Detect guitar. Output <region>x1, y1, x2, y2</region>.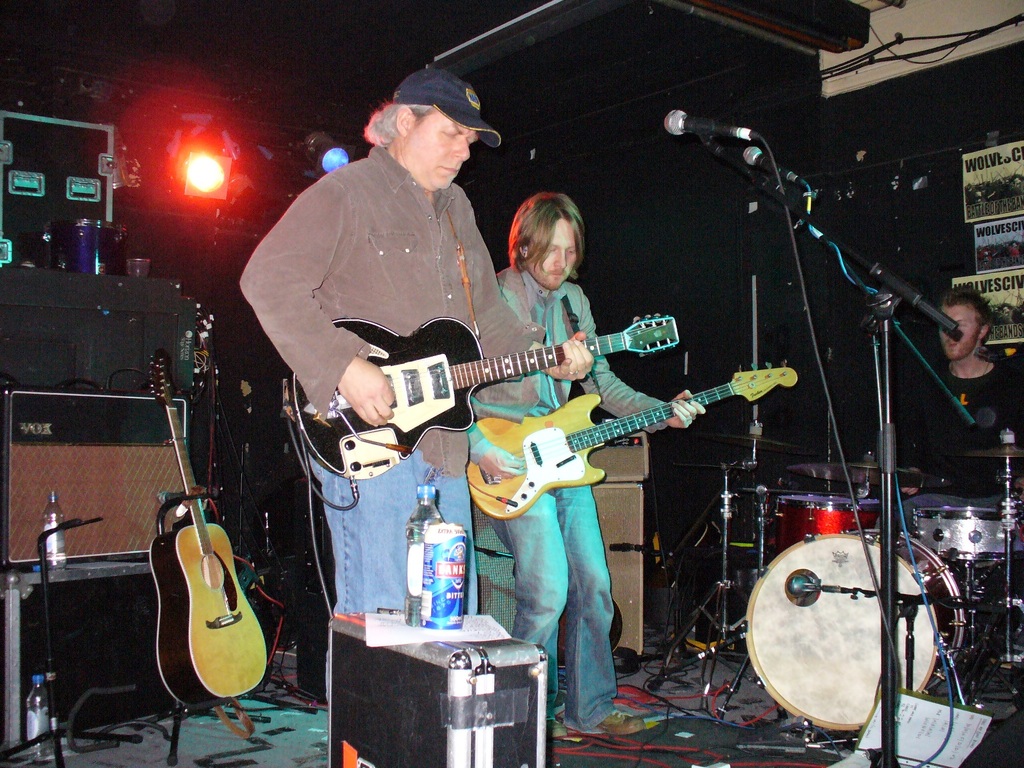
<region>252, 279, 674, 513</region>.
